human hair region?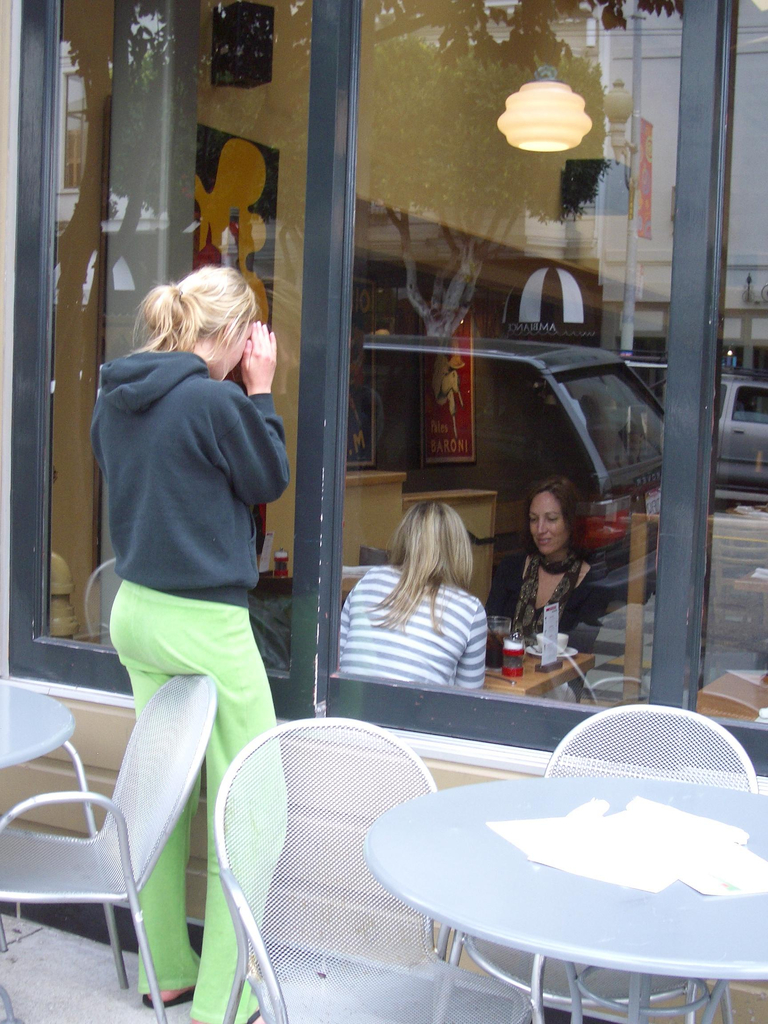
114,248,251,386
